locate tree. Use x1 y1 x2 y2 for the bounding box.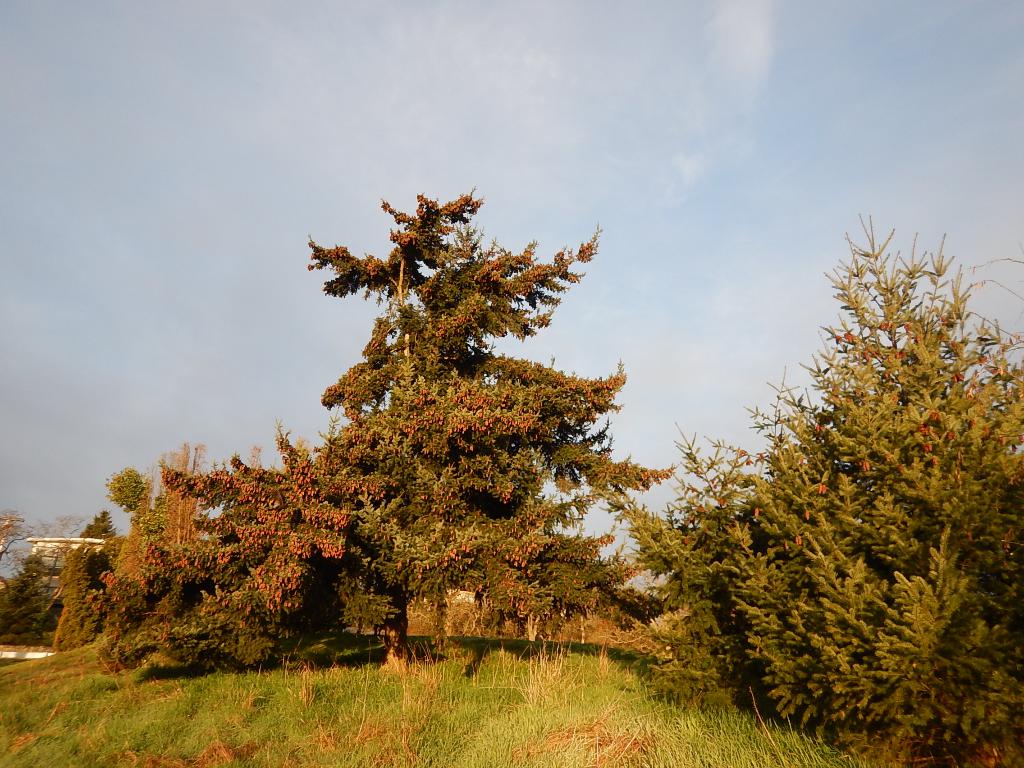
70 509 121 541.
